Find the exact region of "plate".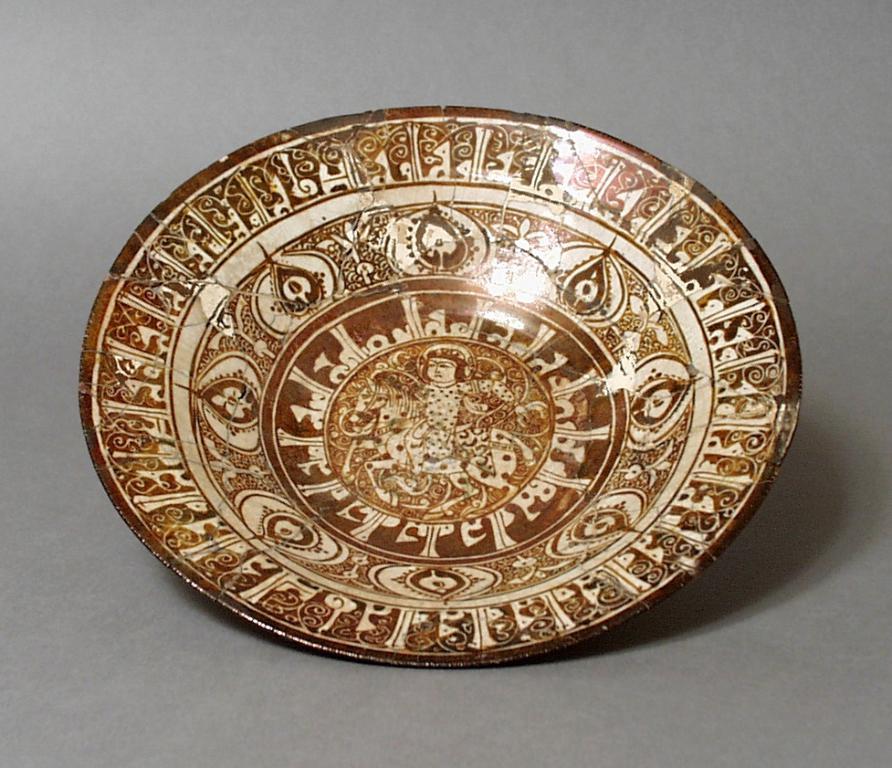
Exact region: rect(79, 102, 803, 665).
